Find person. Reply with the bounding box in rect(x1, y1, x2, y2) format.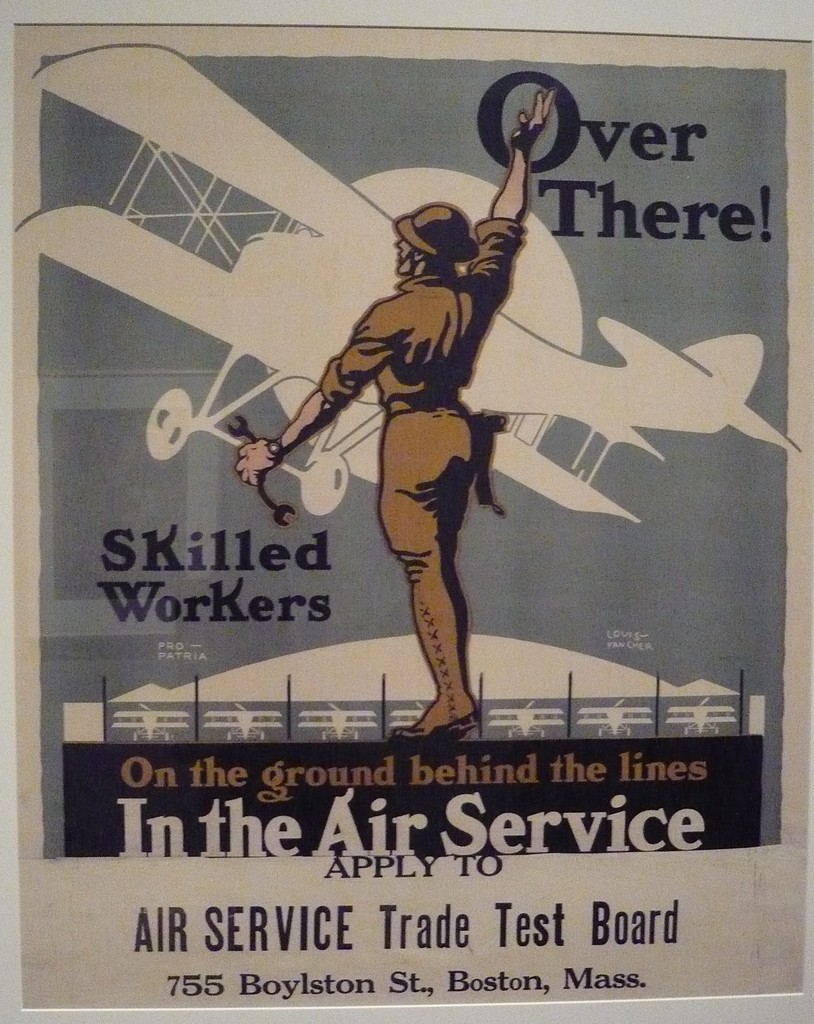
rect(236, 83, 553, 737).
